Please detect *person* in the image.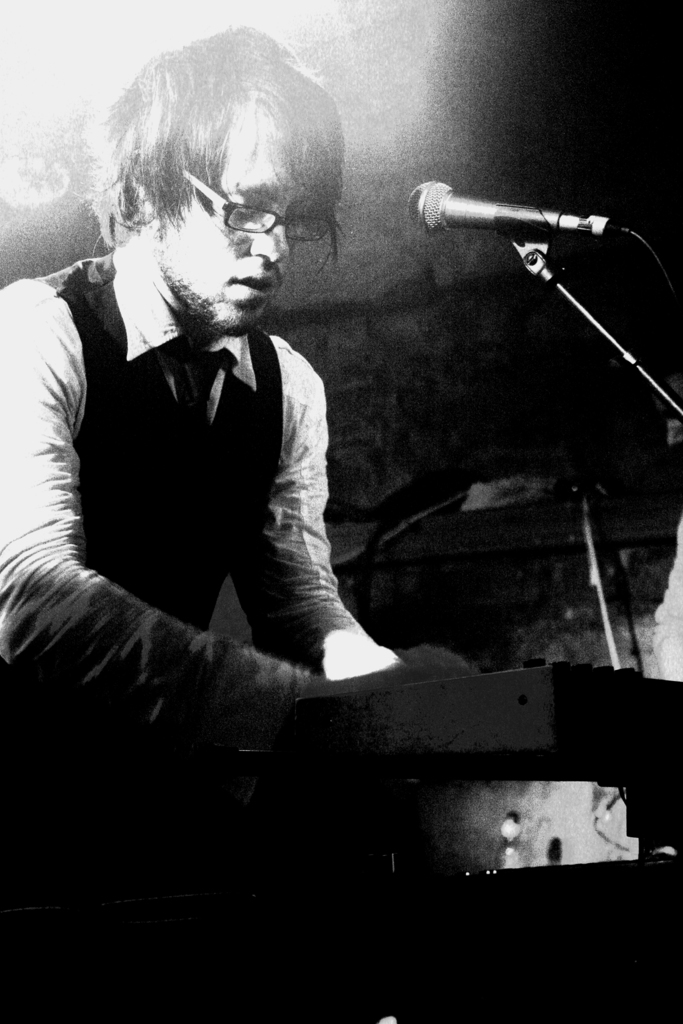
(30, 60, 478, 866).
